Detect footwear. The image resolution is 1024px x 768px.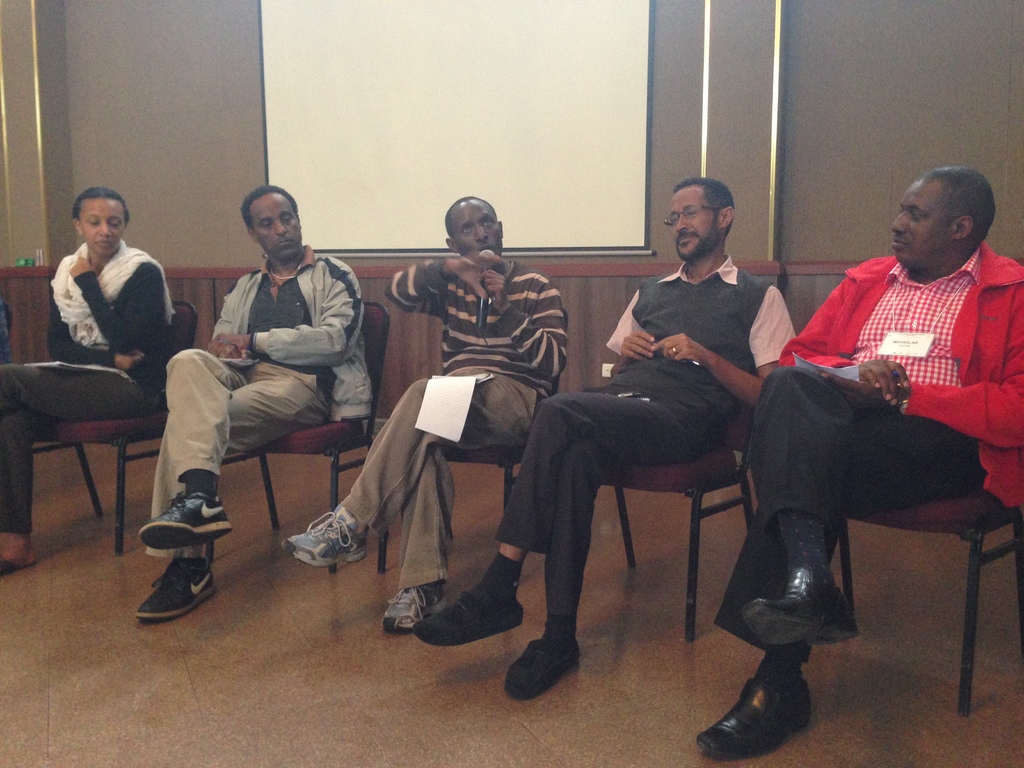
rect(138, 490, 234, 552).
